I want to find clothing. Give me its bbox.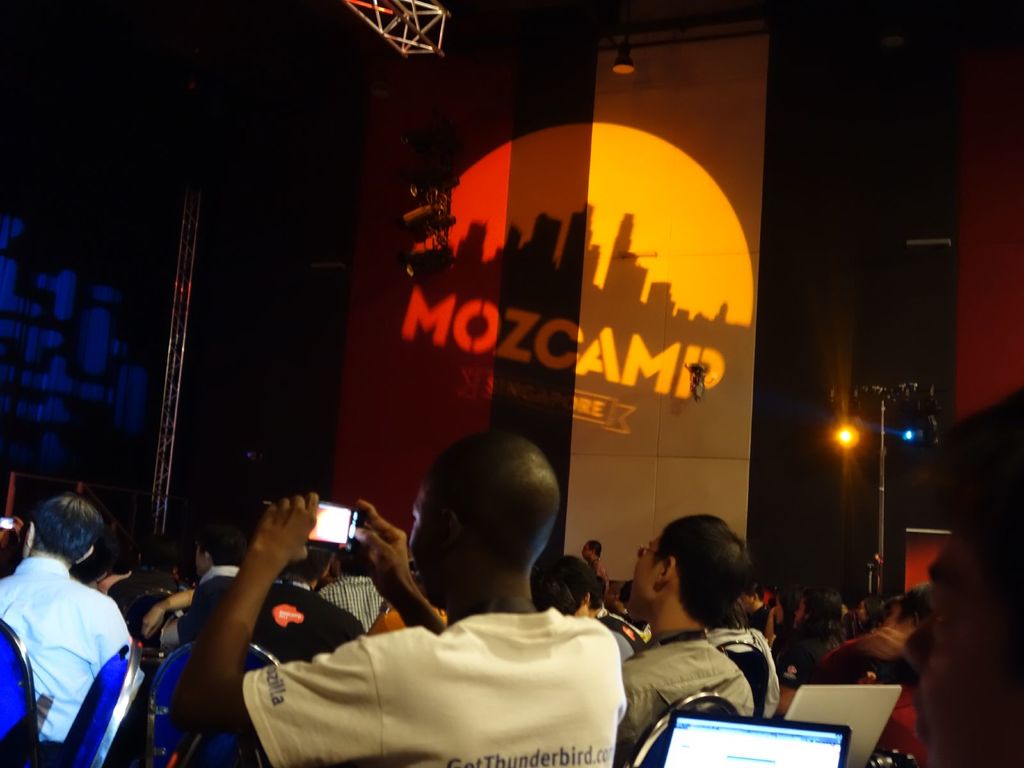
l=179, t=563, r=852, b=767.
